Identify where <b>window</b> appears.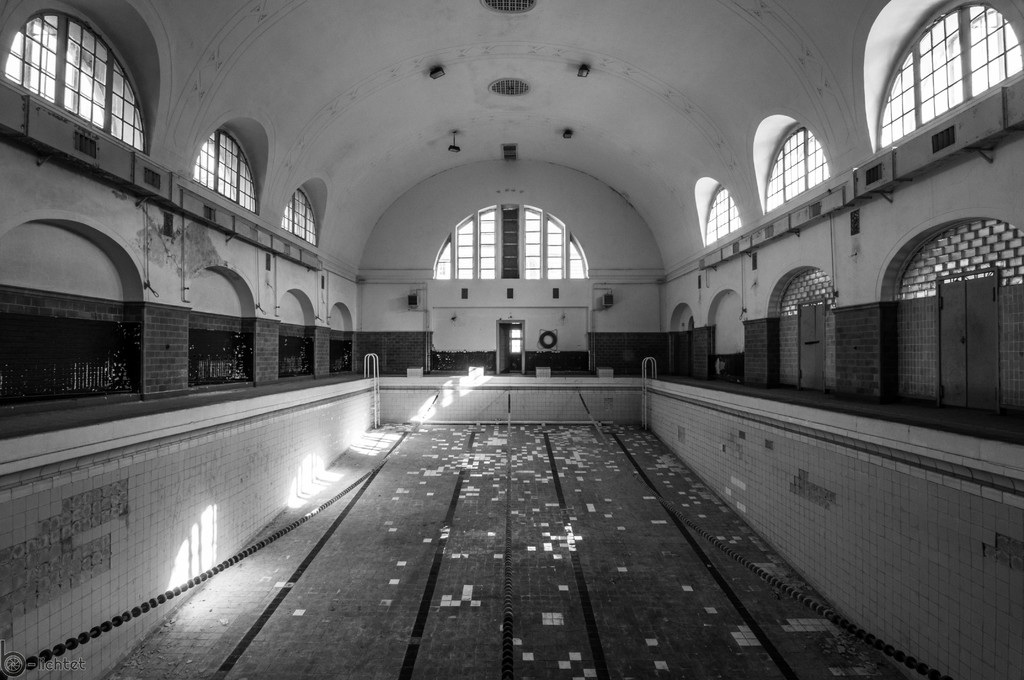
Appears at x1=29, y1=11, x2=129, y2=134.
